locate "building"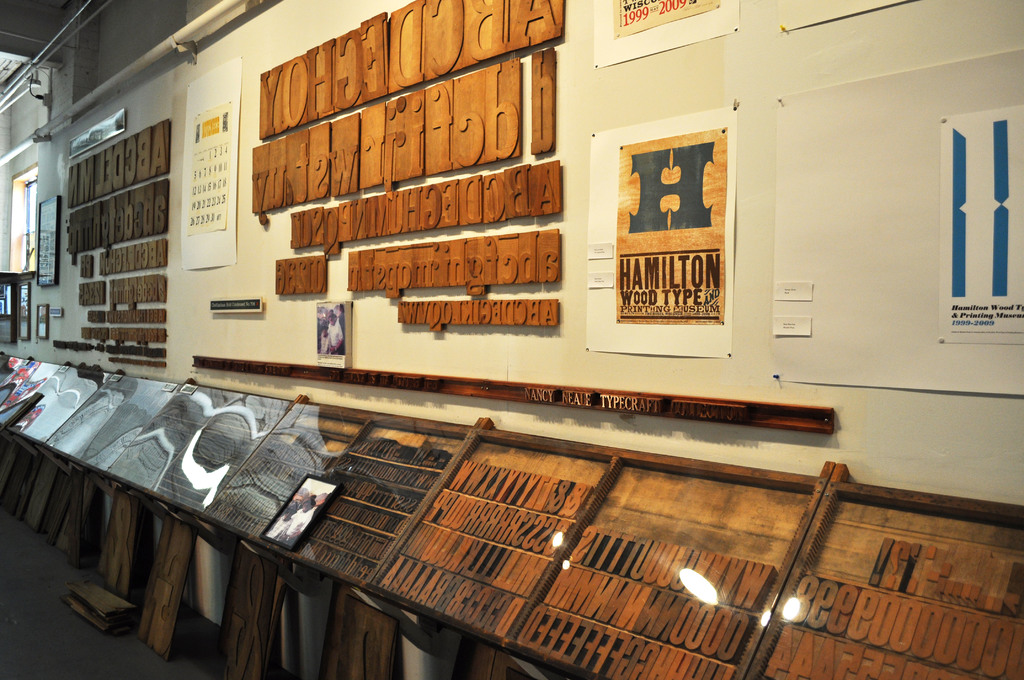
Rect(0, 0, 1023, 679)
